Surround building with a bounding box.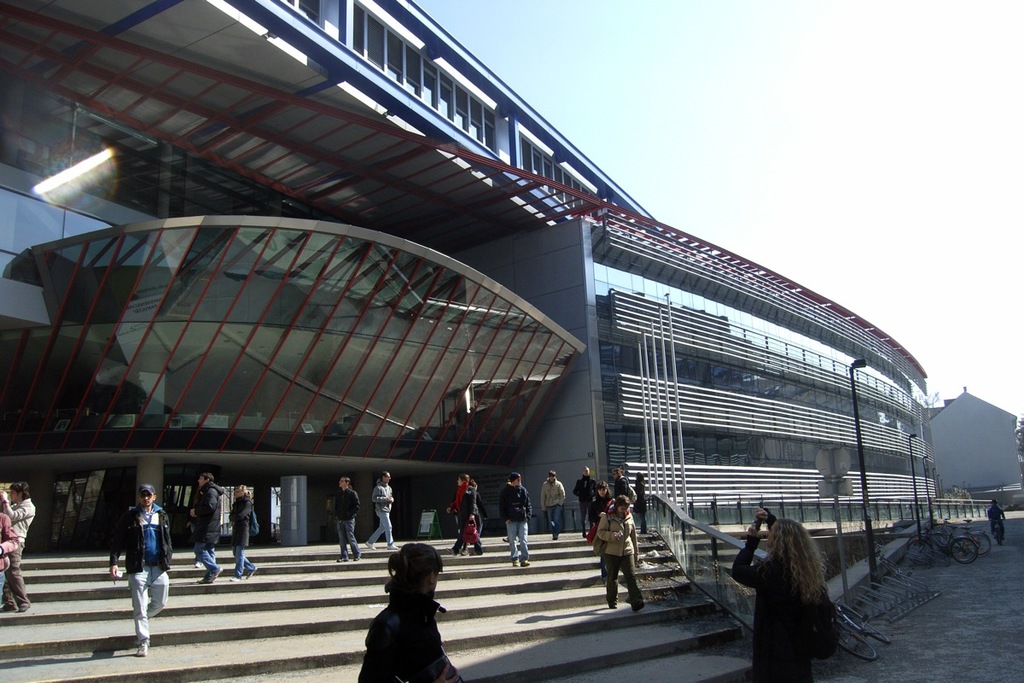
pyautogui.locateOnScreen(0, 0, 940, 682).
